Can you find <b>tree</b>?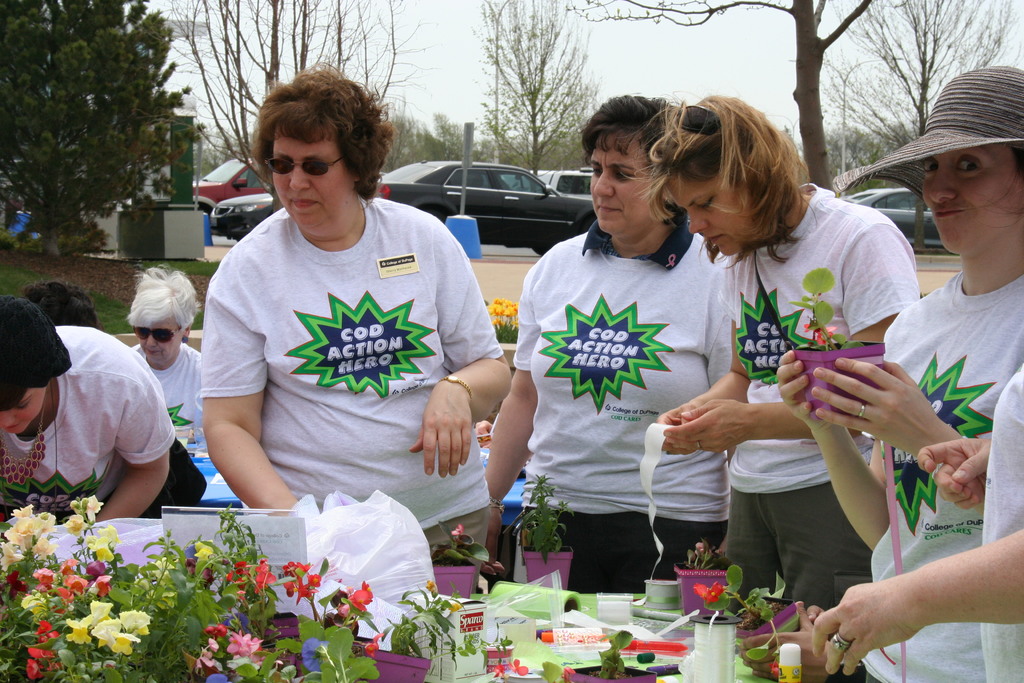
Yes, bounding box: bbox(796, 51, 883, 201).
